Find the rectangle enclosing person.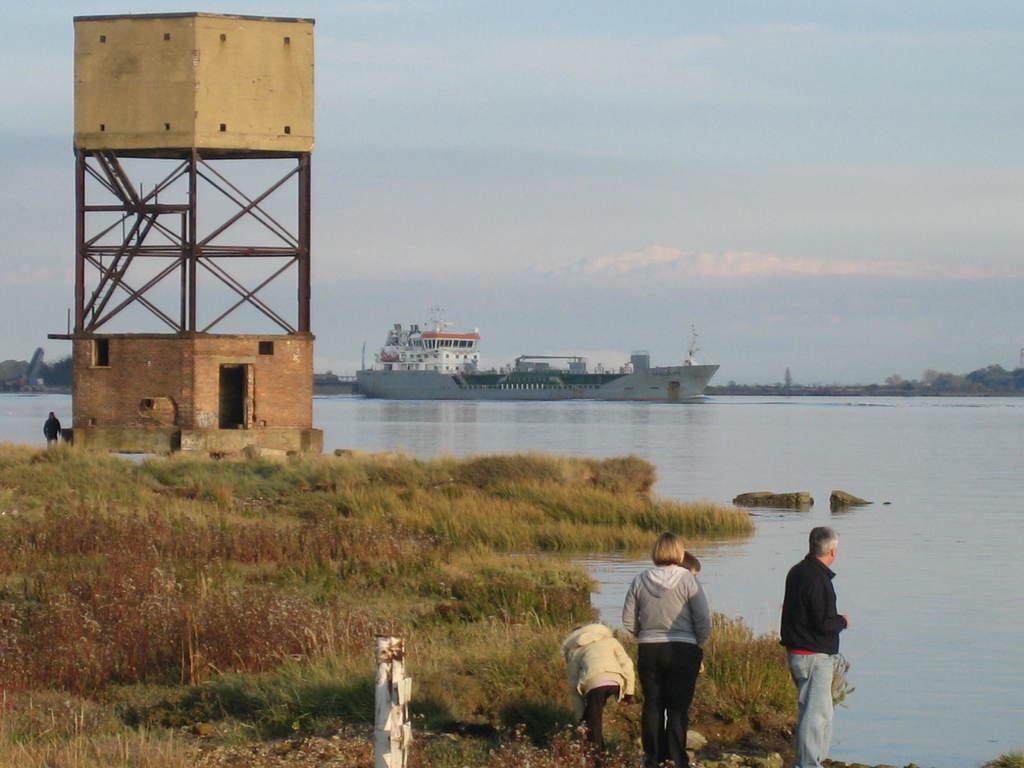
detection(783, 527, 850, 767).
